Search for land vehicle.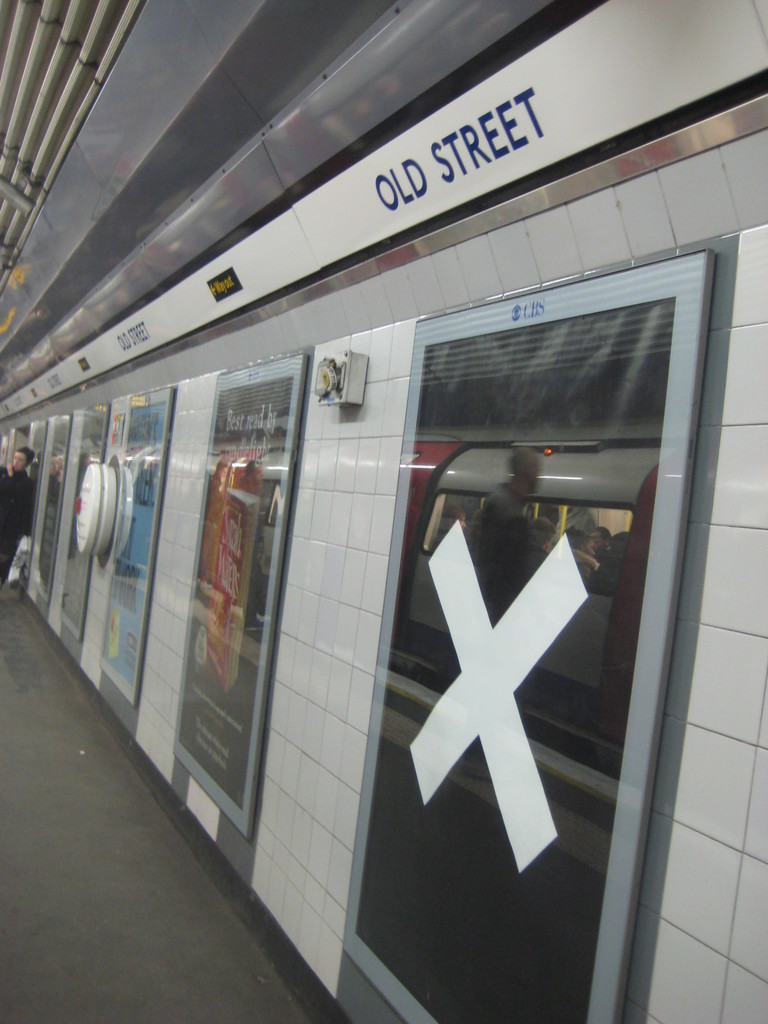
Found at left=0, top=0, right=767, bottom=1023.
